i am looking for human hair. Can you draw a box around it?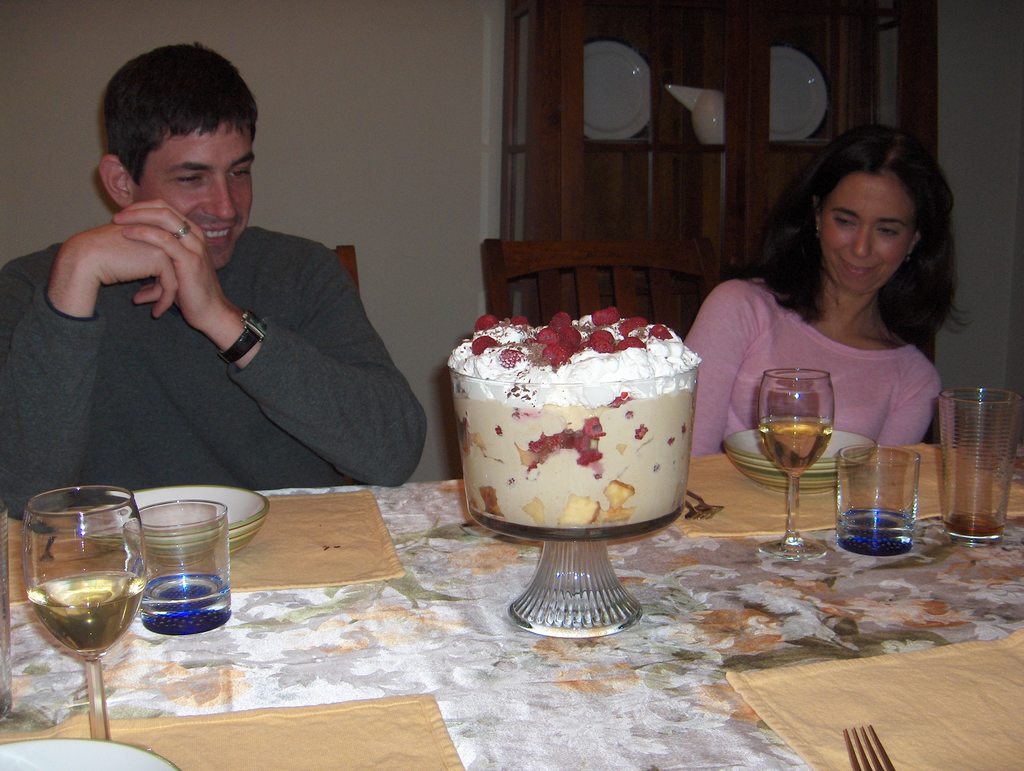
Sure, the bounding box is left=768, top=127, right=957, bottom=335.
